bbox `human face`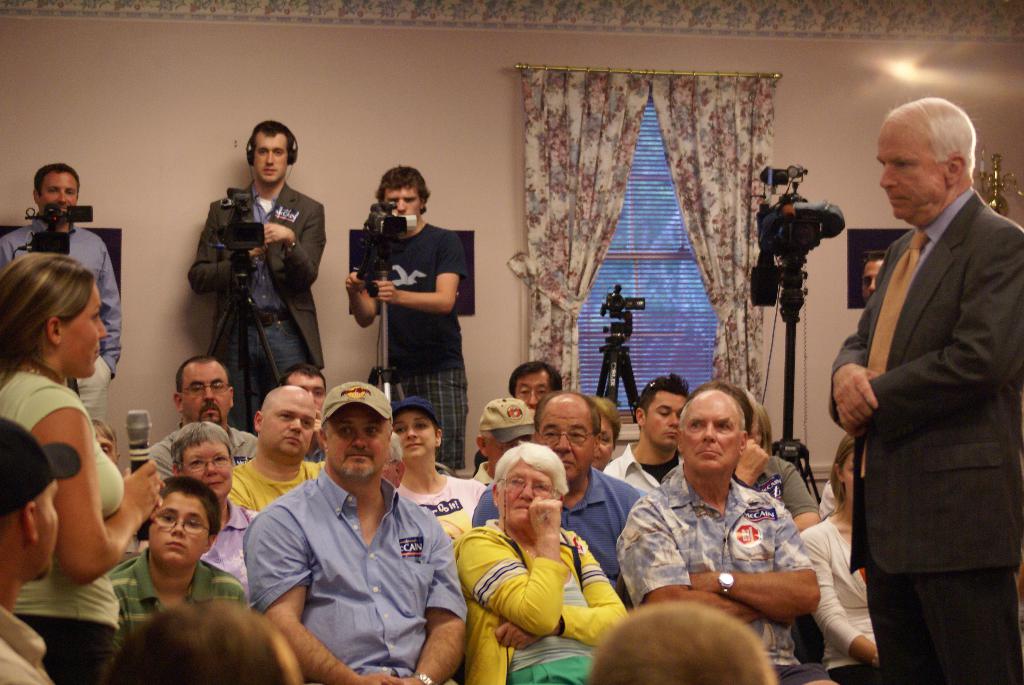
Rect(36, 478, 58, 578)
